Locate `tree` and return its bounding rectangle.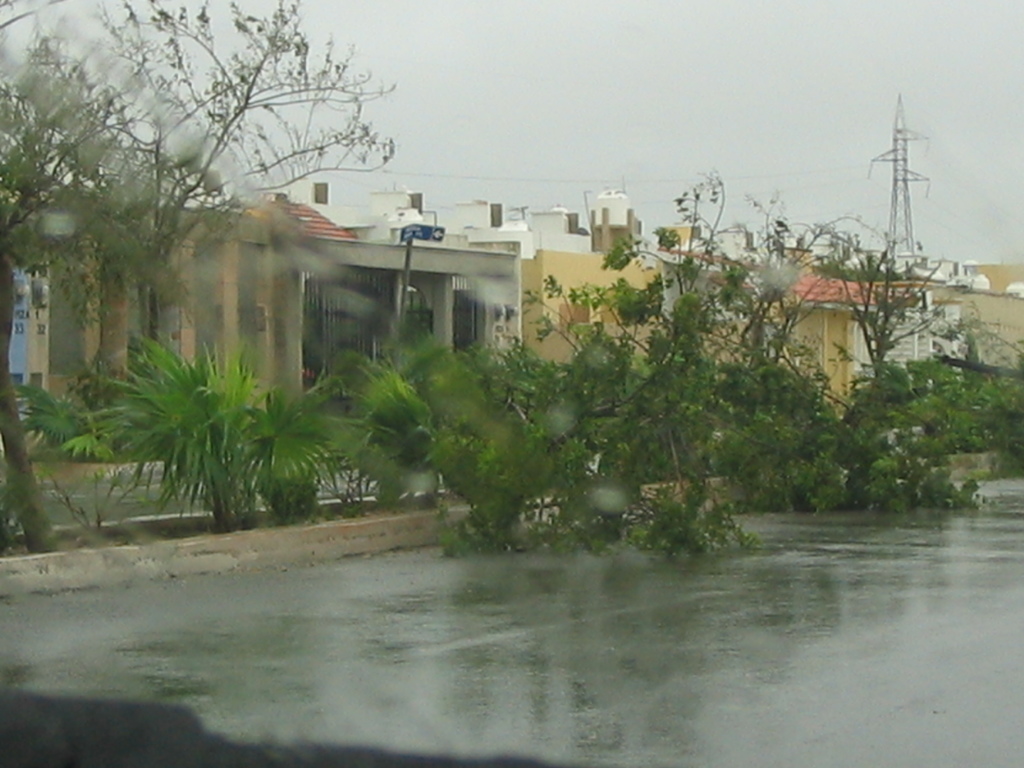
(x1=0, y1=0, x2=243, y2=544).
